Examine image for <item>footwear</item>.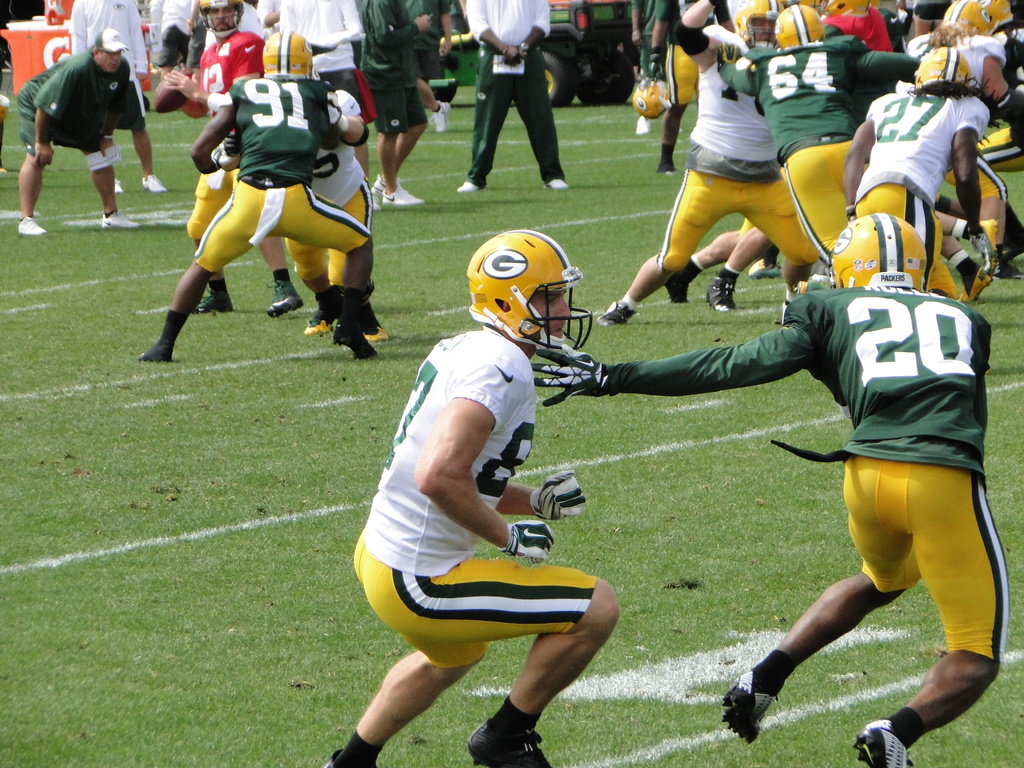
Examination result: bbox=(13, 214, 47, 237).
